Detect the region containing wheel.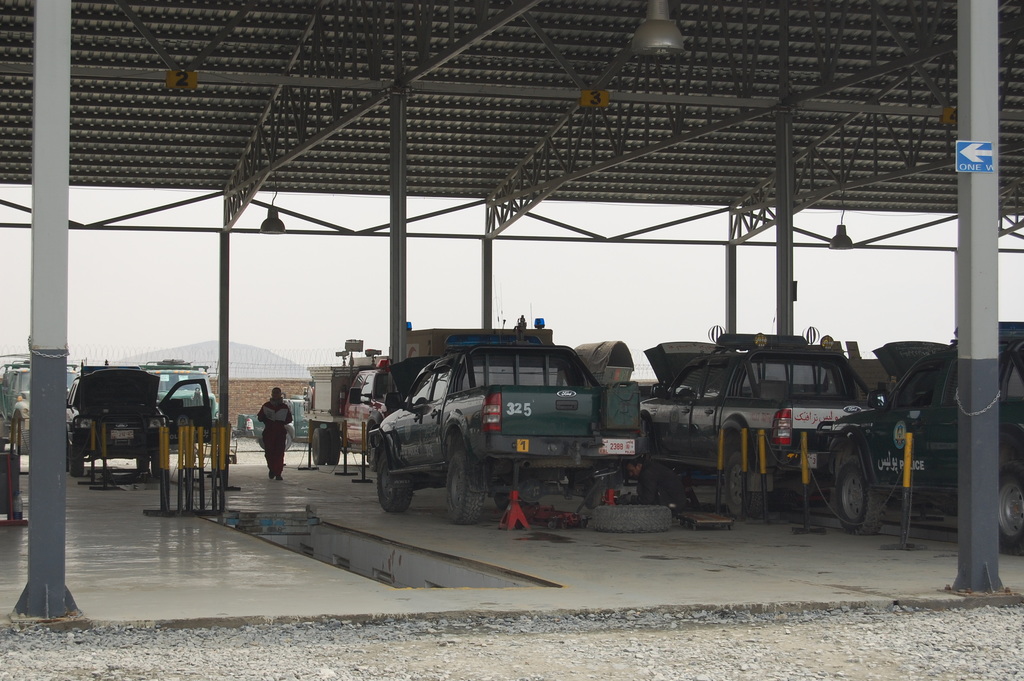
Rect(589, 504, 673, 537).
